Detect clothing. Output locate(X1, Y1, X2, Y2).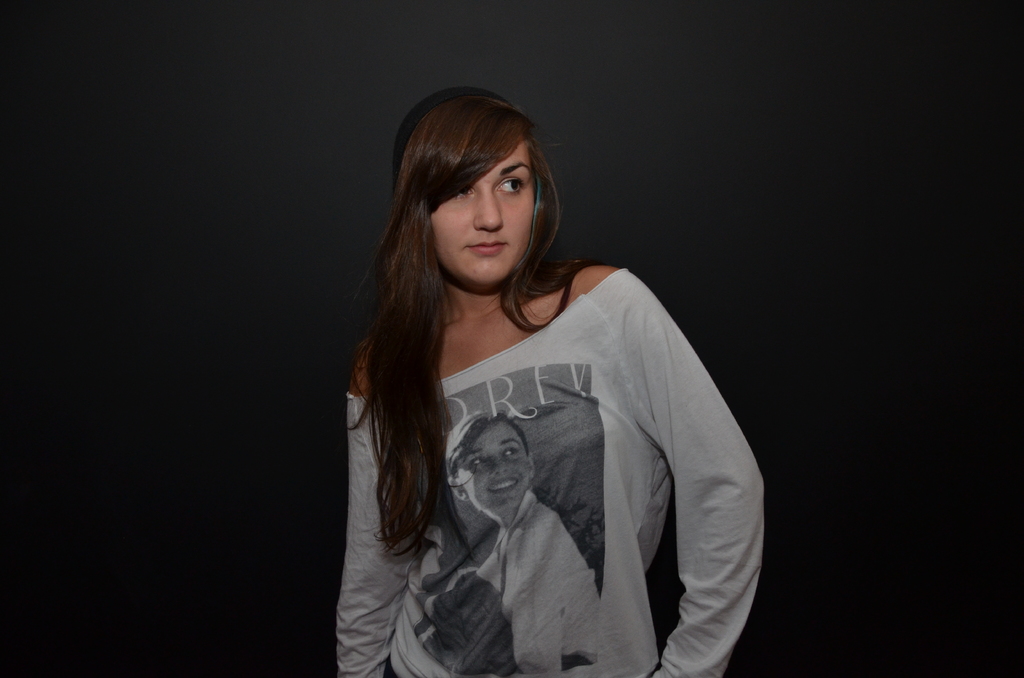
locate(468, 483, 605, 674).
